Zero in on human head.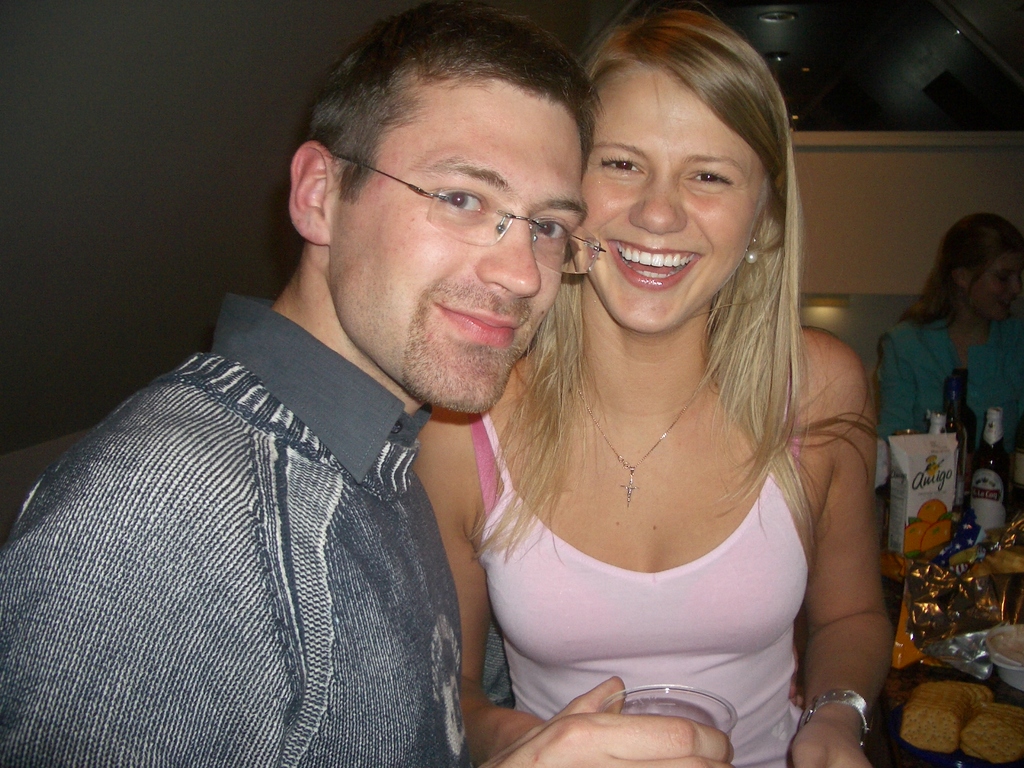
Zeroed in: bbox(940, 214, 1023, 327).
